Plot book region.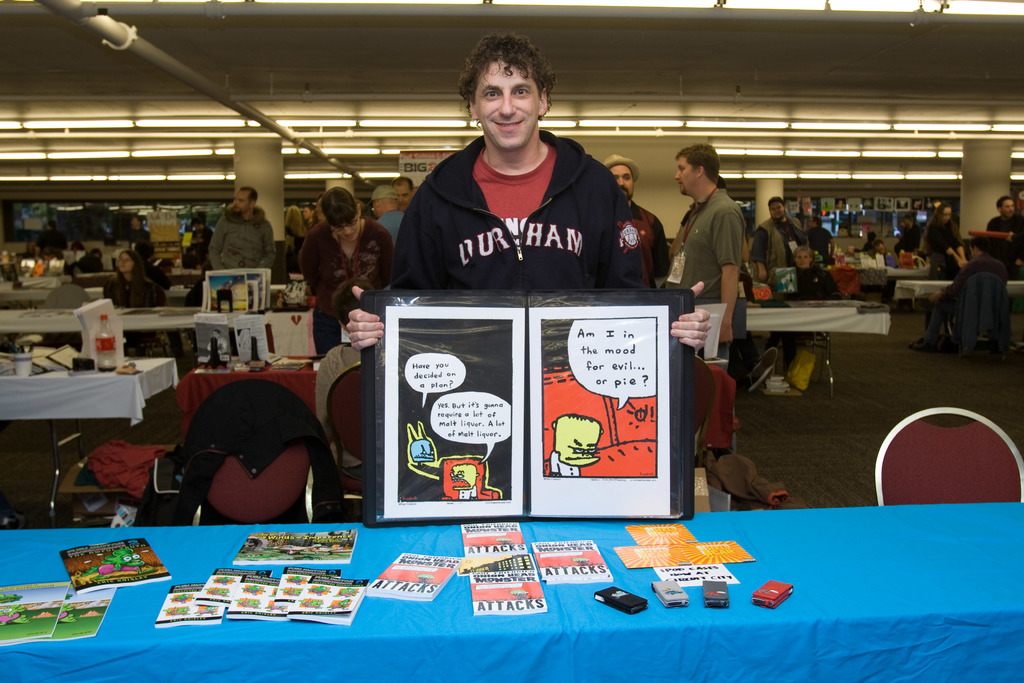
Plotted at 378:548:451:609.
